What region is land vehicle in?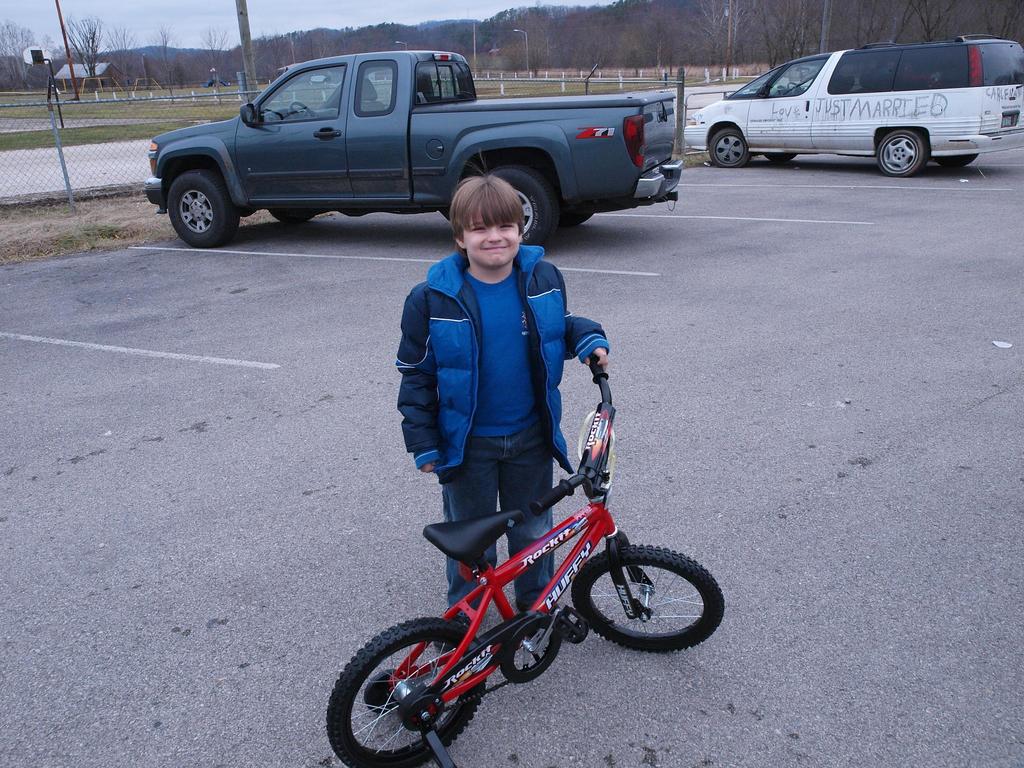
x1=678, y1=33, x2=1023, y2=175.
